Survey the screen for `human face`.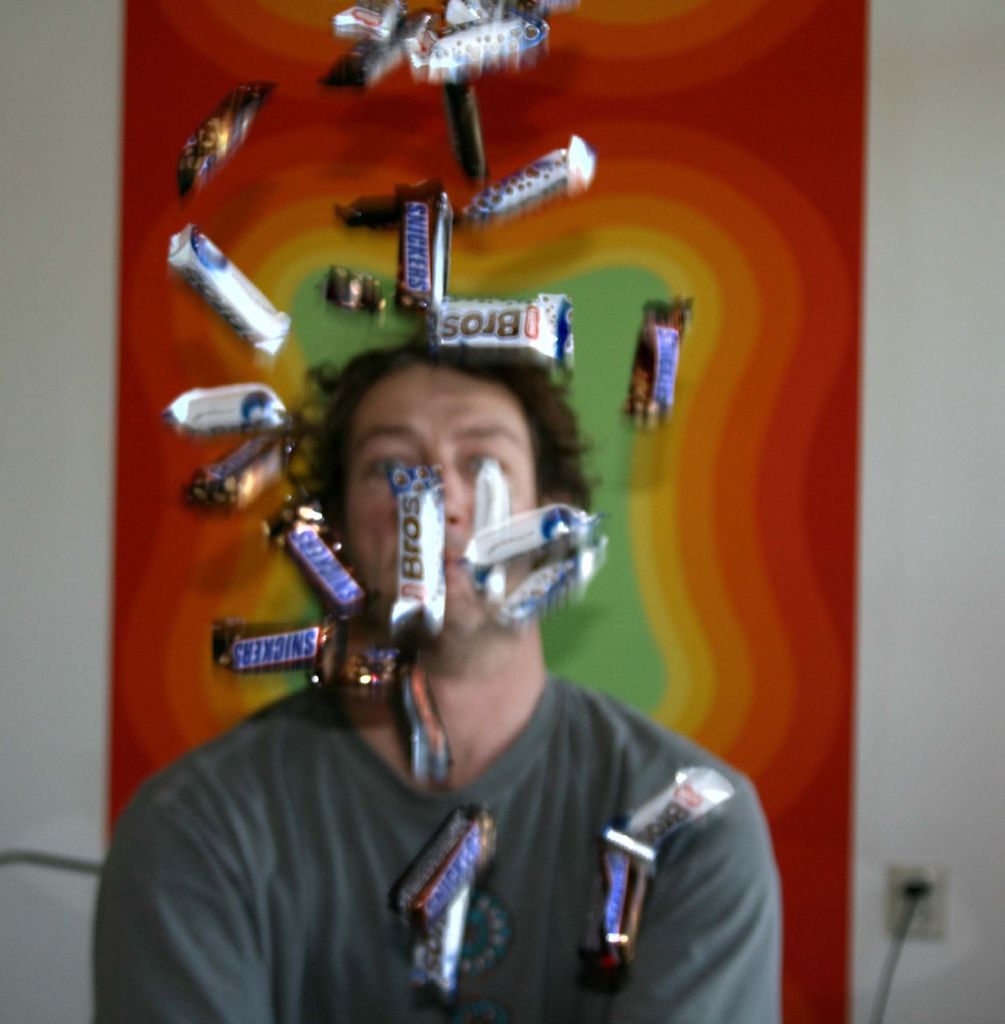
Survey found: bbox(339, 357, 542, 634).
